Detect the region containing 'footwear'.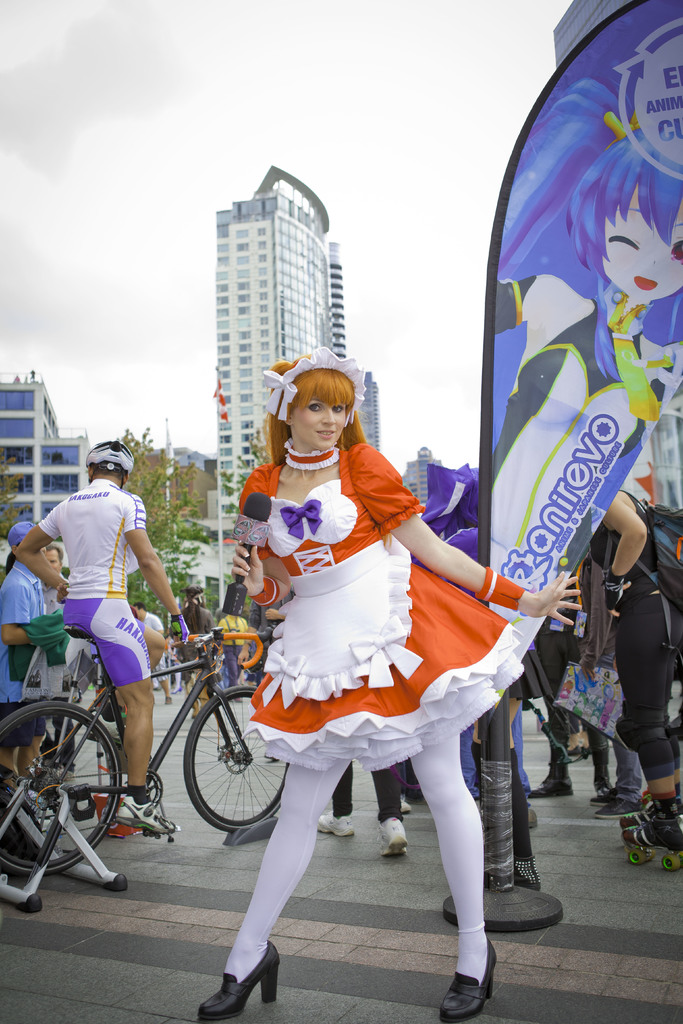
[left=438, top=937, right=487, bottom=1023].
